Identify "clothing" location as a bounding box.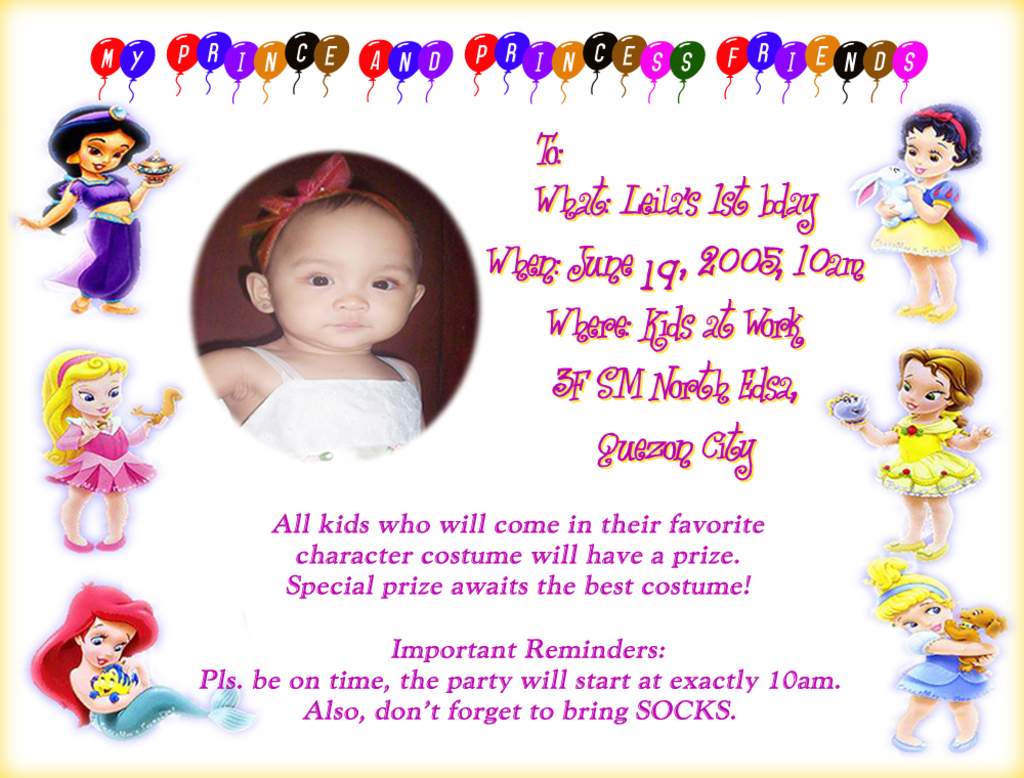
(x1=71, y1=165, x2=136, y2=208).
